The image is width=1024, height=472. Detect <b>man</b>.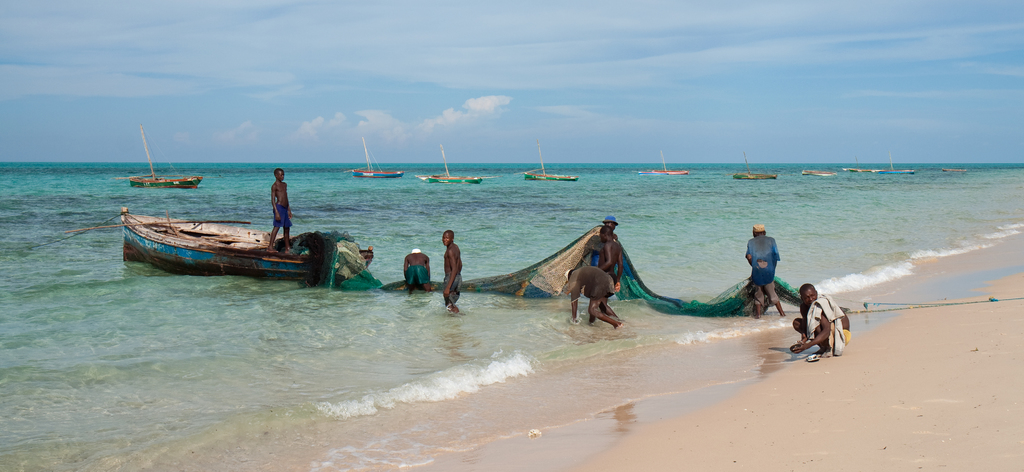
Detection: (607,225,625,286).
